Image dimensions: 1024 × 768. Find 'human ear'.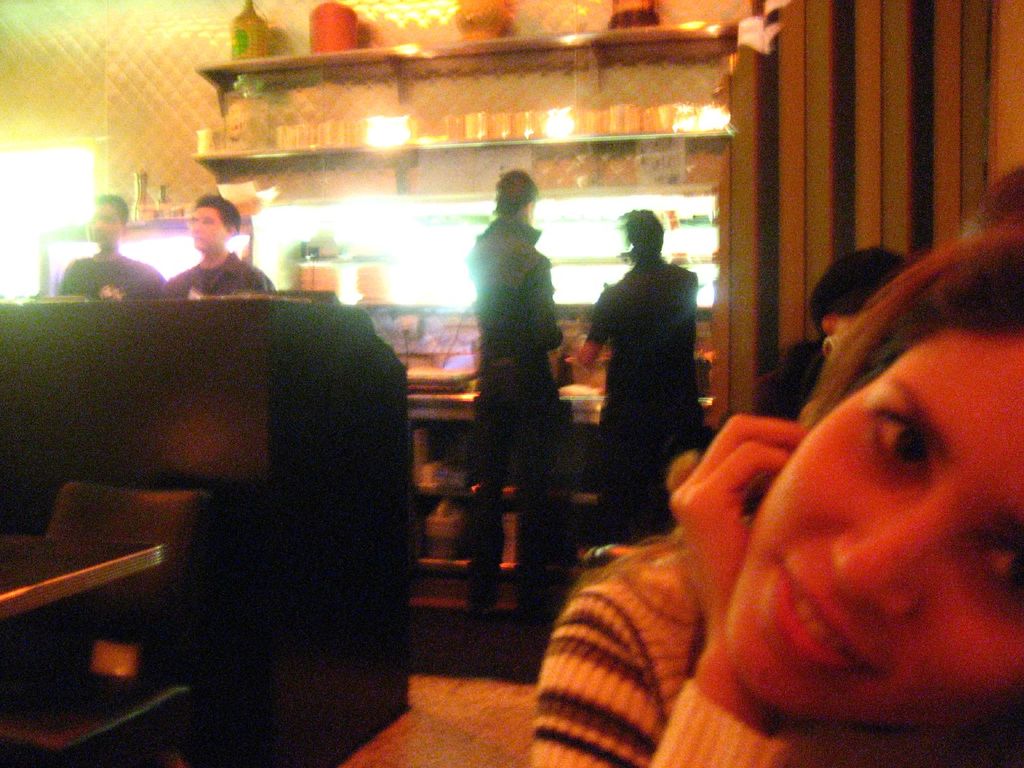
<bbox>820, 312, 837, 337</bbox>.
